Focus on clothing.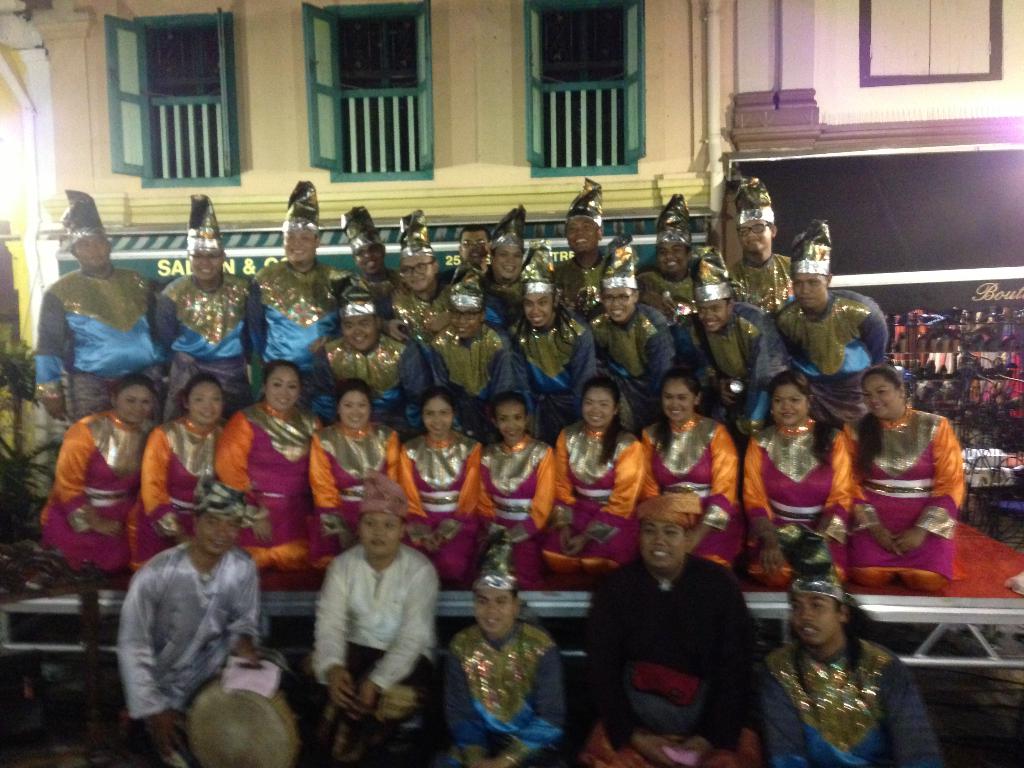
Focused at bbox=[355, 262, 400, 314].
